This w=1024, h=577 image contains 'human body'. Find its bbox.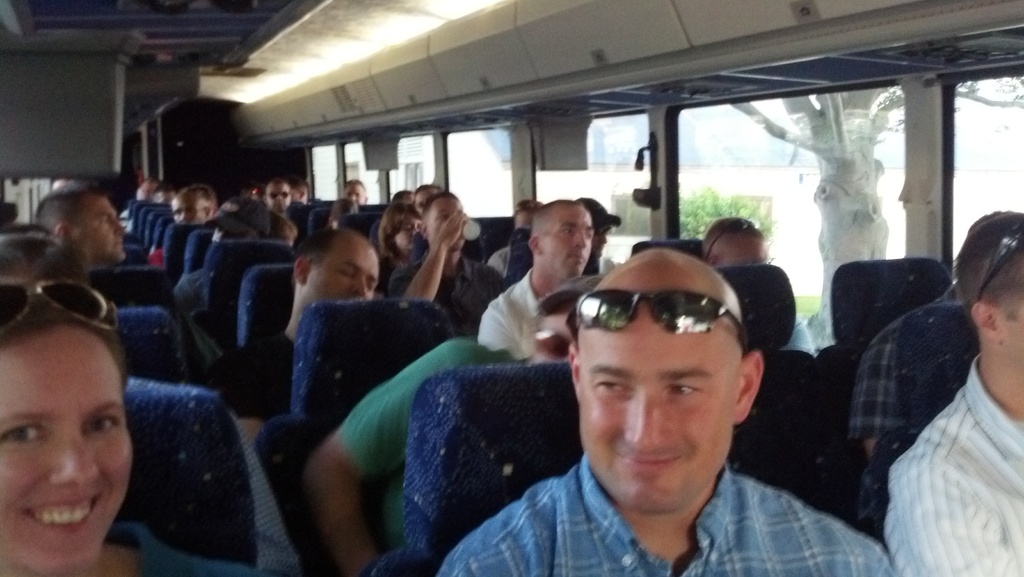
[38, 189, 120, 270].
